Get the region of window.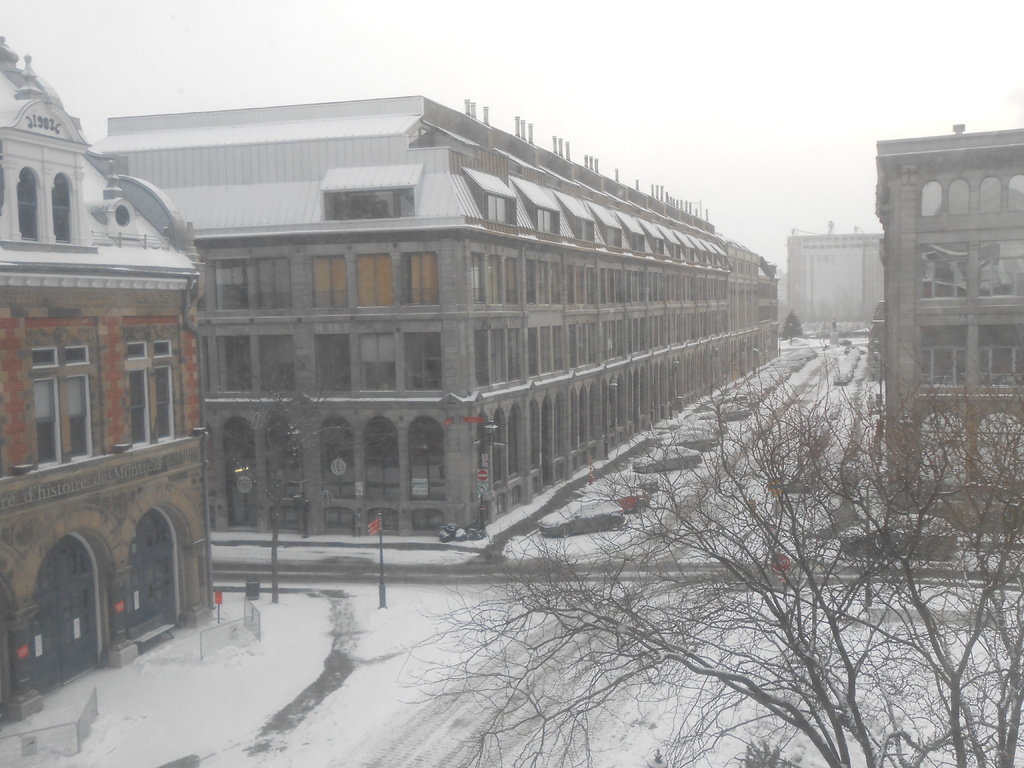
left=258, top=332, right=294, bottom=390.
